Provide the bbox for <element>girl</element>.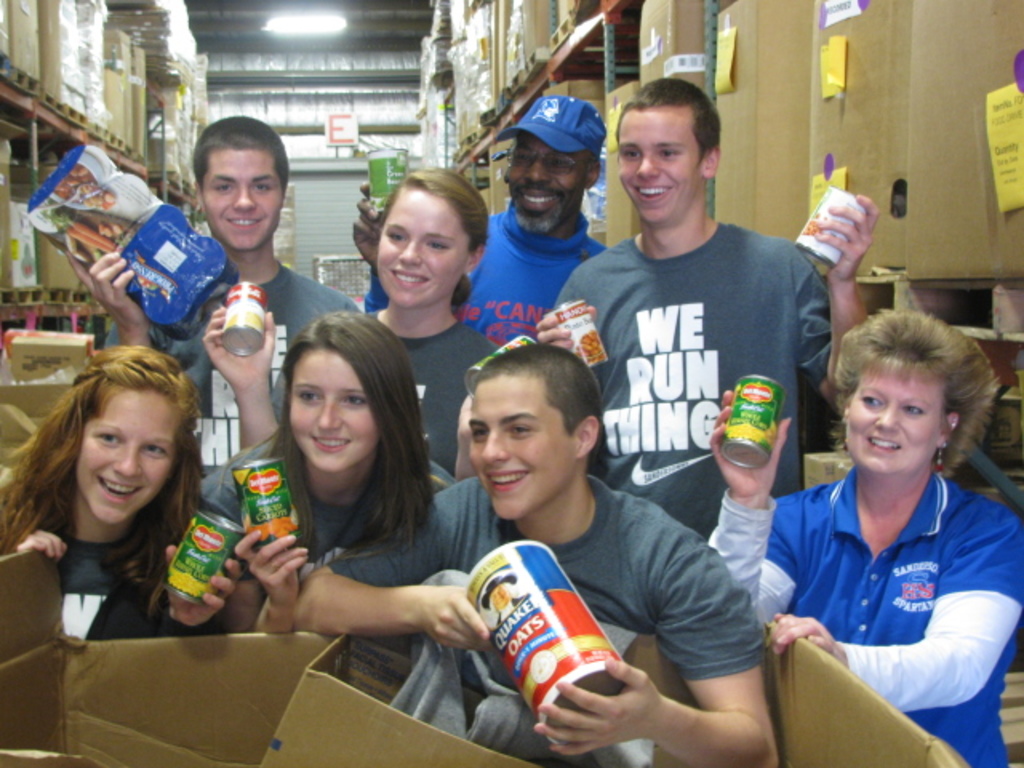
[205, 315, 453, 584].
